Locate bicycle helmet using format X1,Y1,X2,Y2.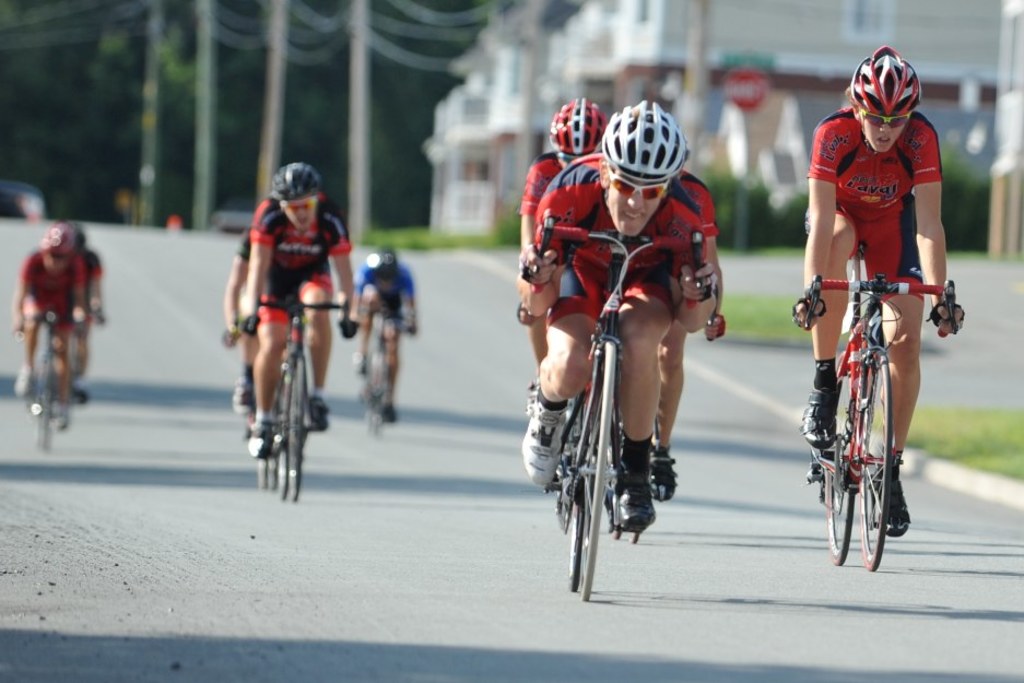
272,160,323,196.
